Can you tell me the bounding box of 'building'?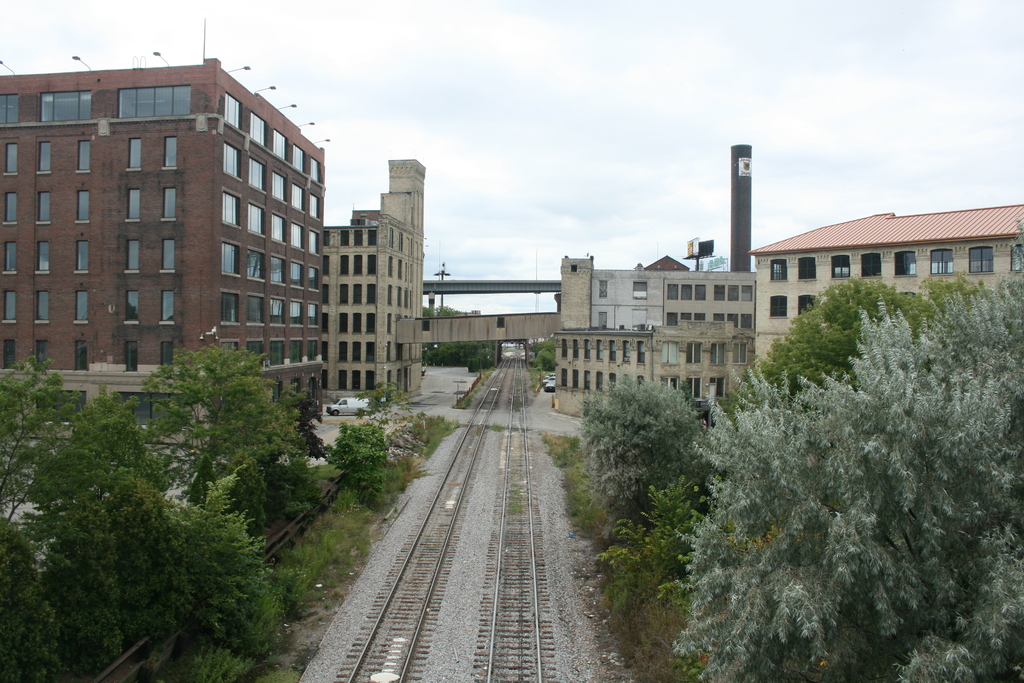
region(330, 161, 429, 406).
